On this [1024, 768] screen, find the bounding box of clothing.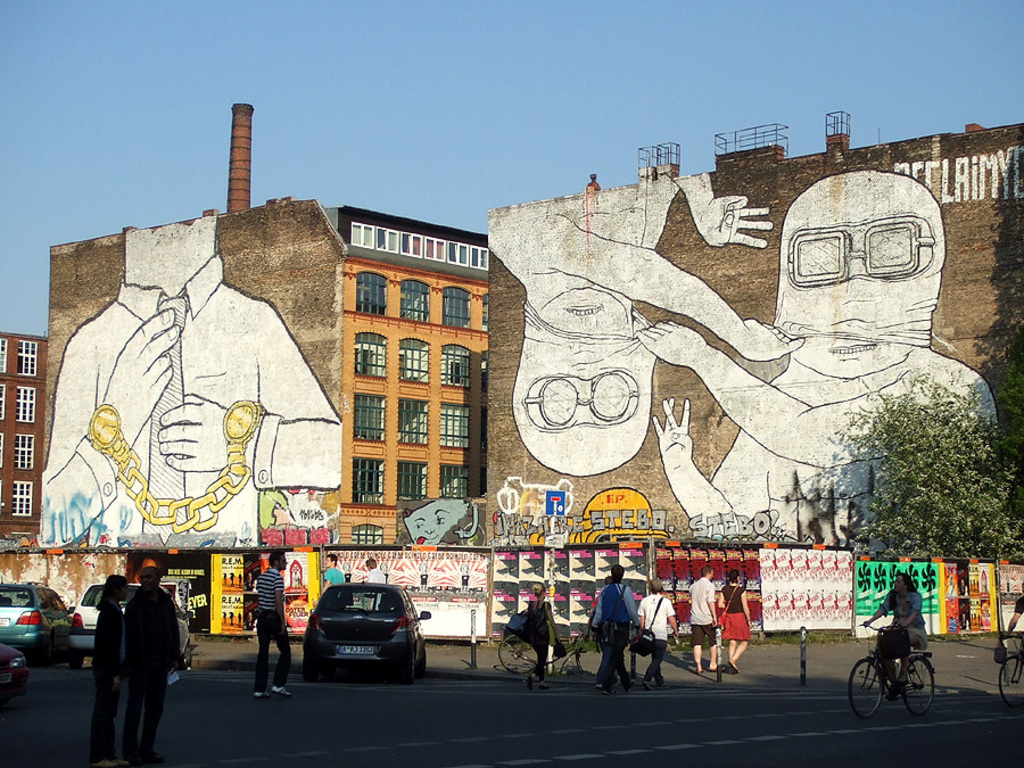
Bounding box: box(124, 587, 181, 767).
